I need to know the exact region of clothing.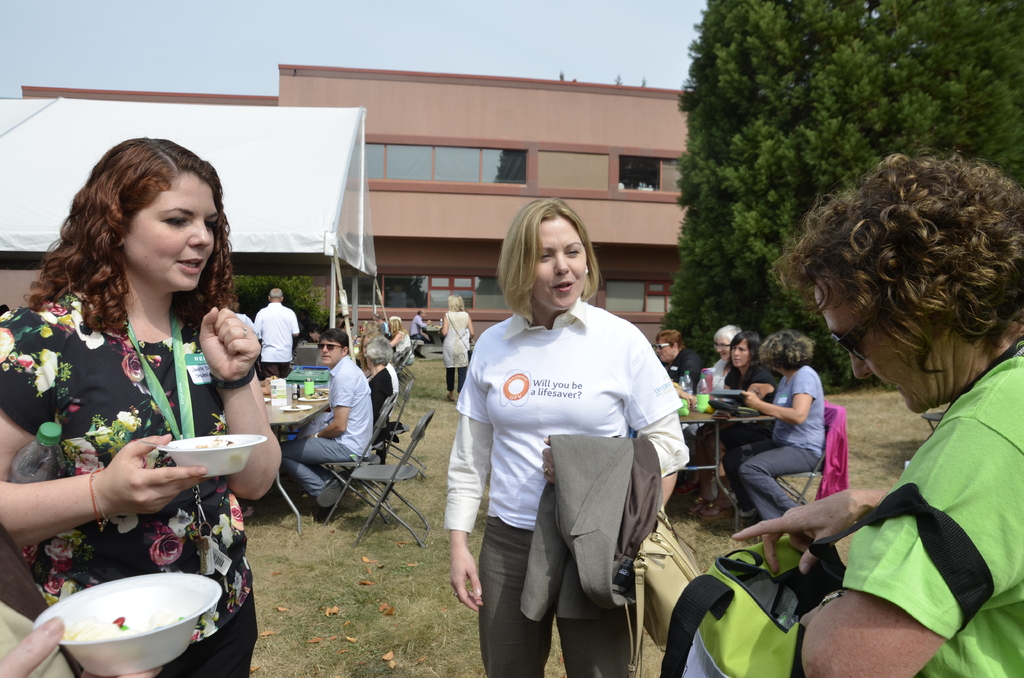
Region: [390, 333, 412, 376].
